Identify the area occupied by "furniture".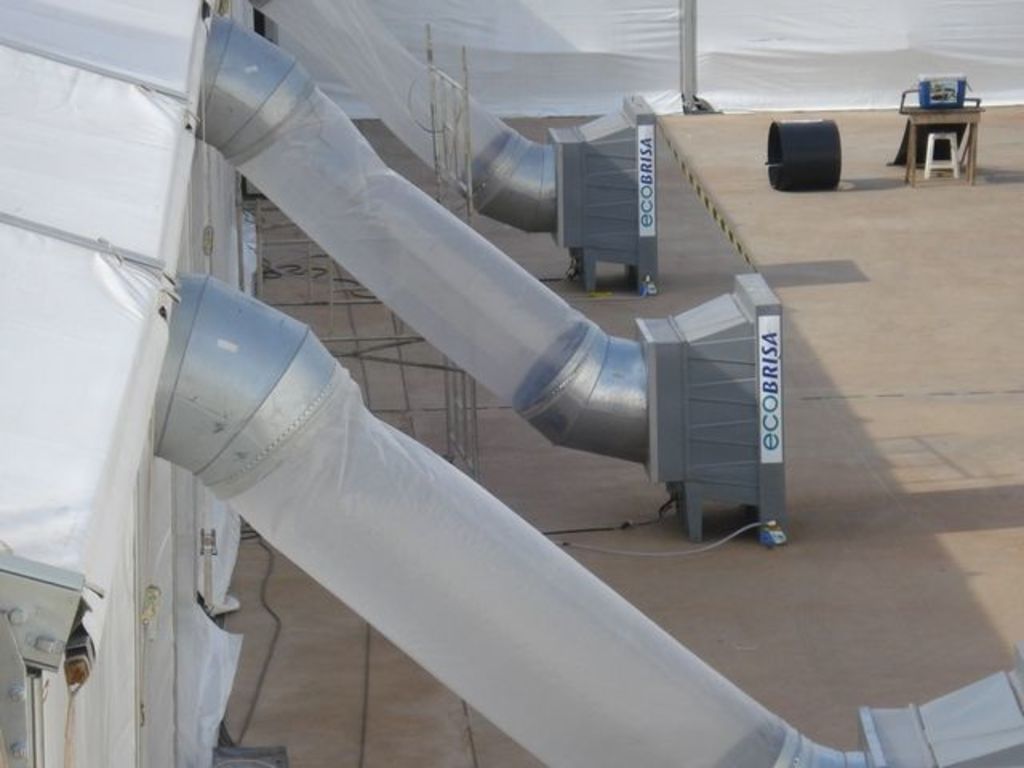
Area: region(907, 104, 984, 187).
